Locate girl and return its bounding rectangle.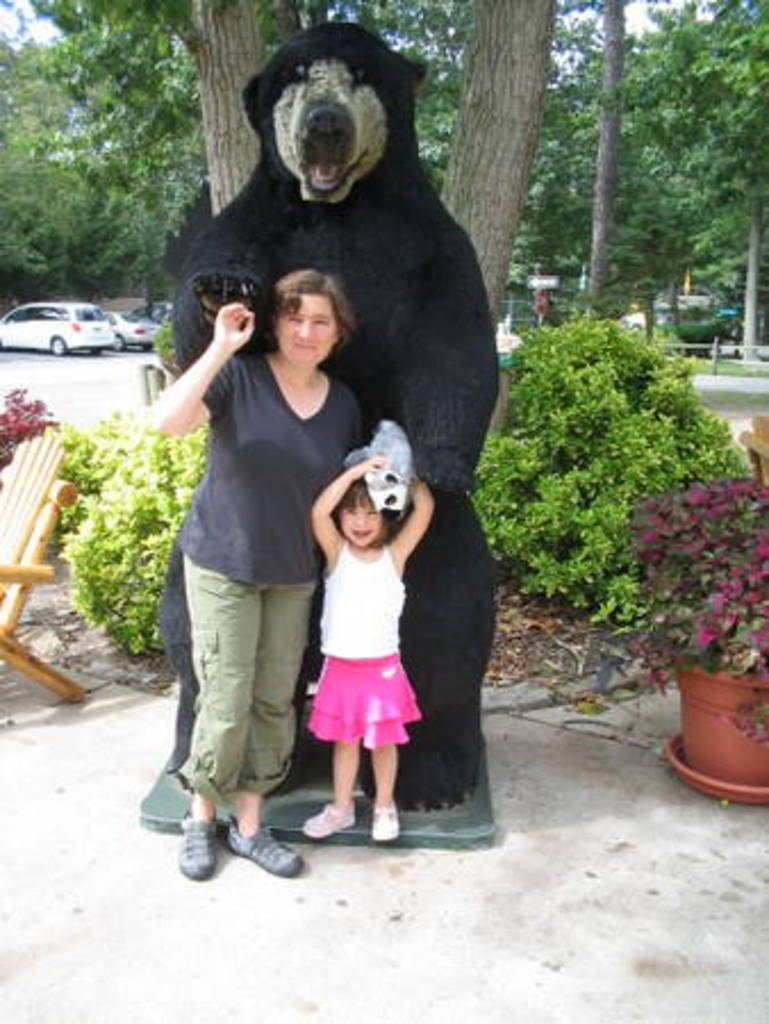
detection(303, 444, 441, 847).
